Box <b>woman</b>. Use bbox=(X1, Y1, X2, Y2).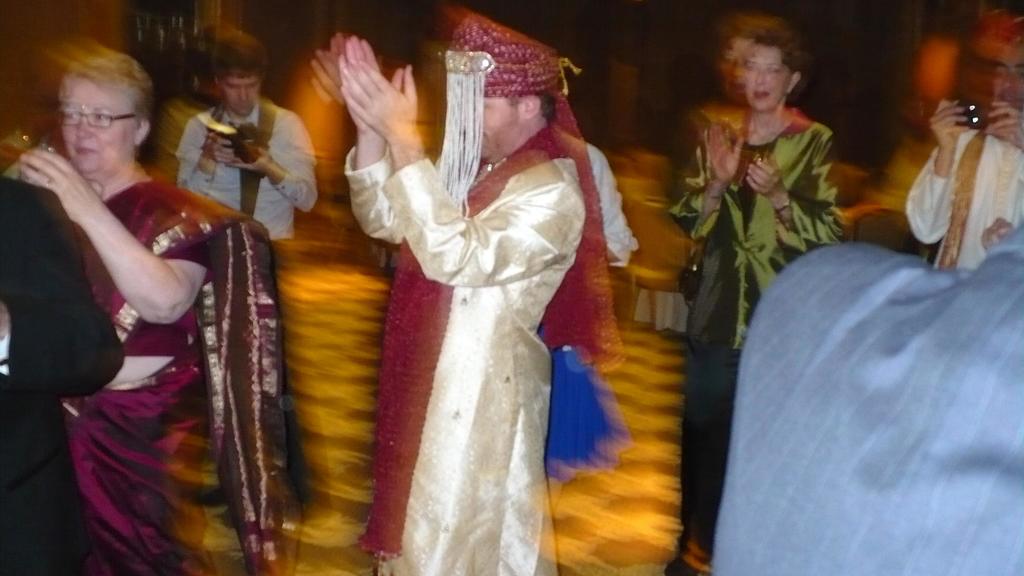
bbox=(666, 10, 840, 575).
